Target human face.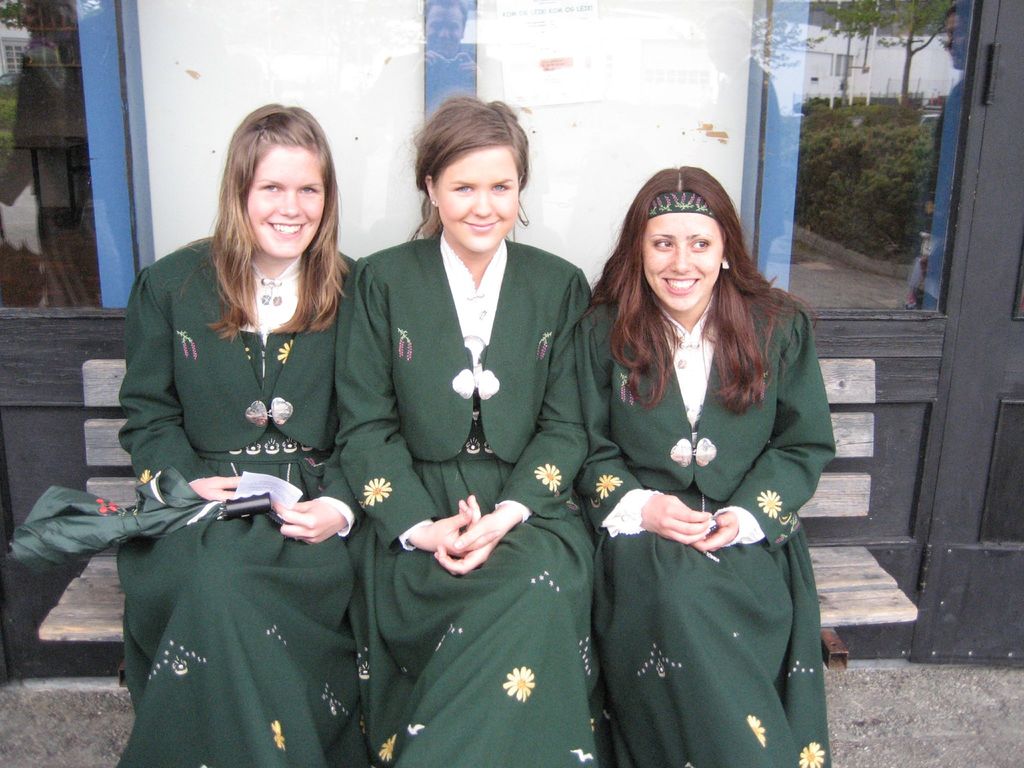
Target region: BBox(248, 146, 324, 260).
